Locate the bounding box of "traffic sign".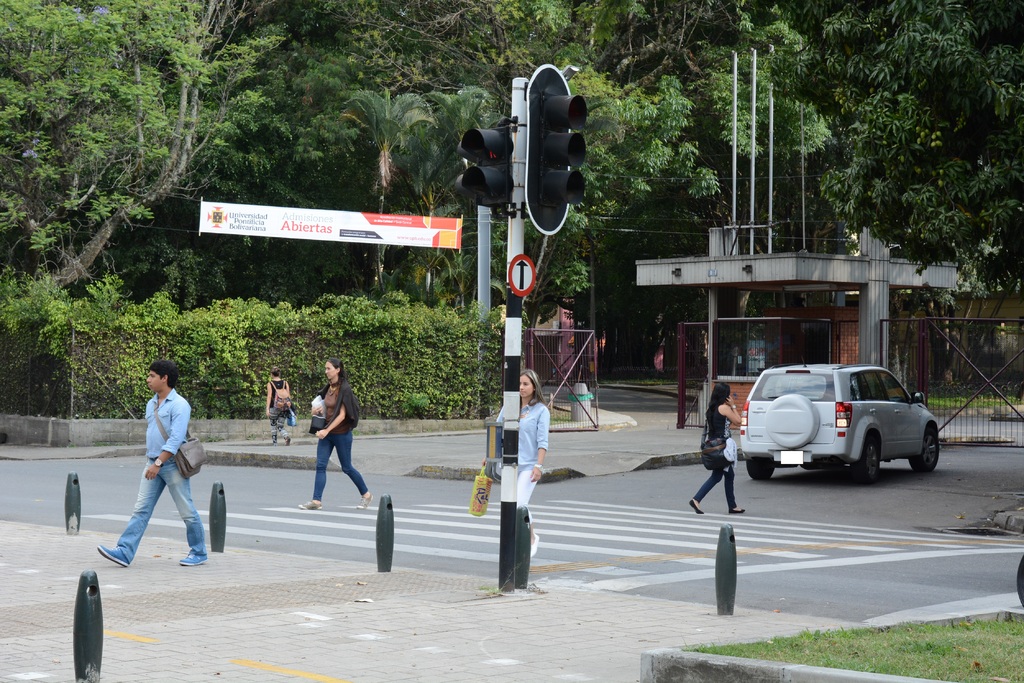
Bounding box: [525,60,585,230].
